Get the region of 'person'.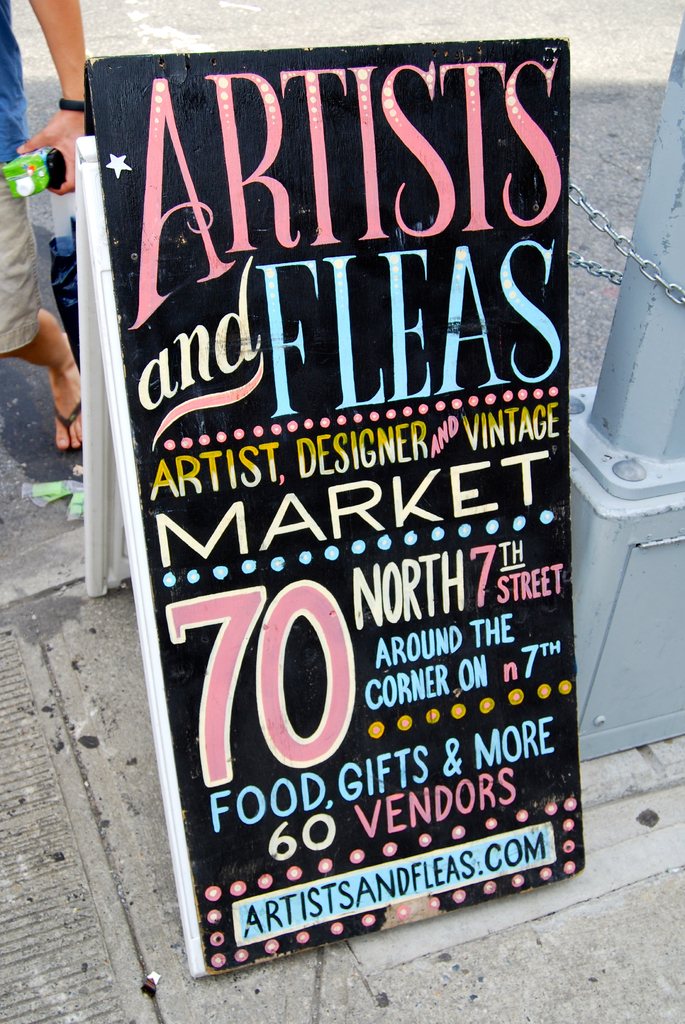
x1=0, y1=1, x2=104, y2=461.
